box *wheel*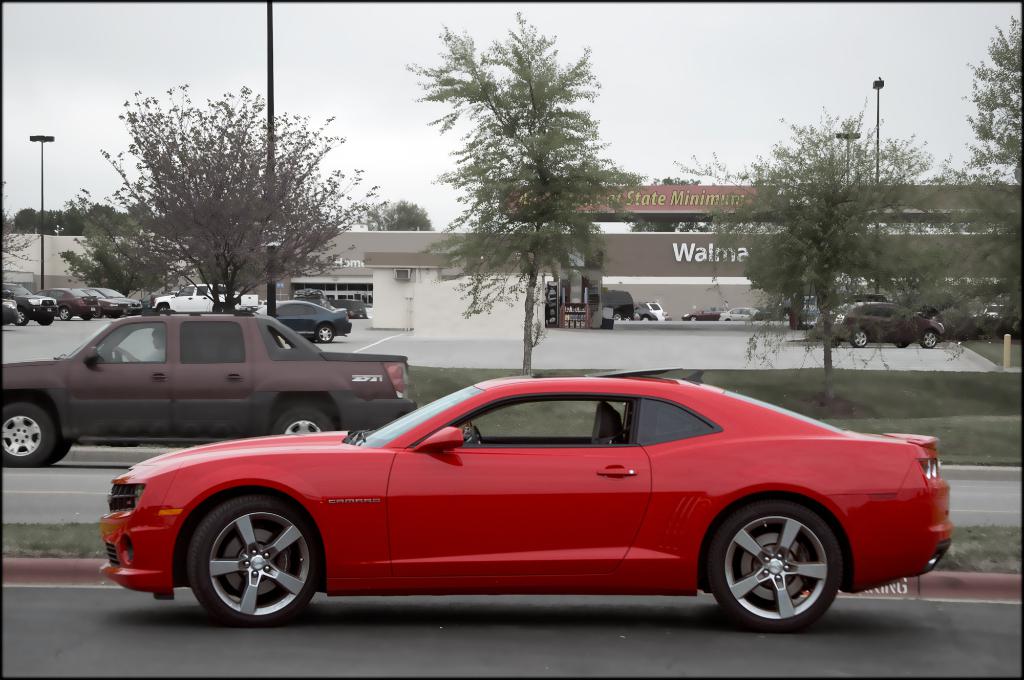
<region>1, 401, 56, 467</region>
